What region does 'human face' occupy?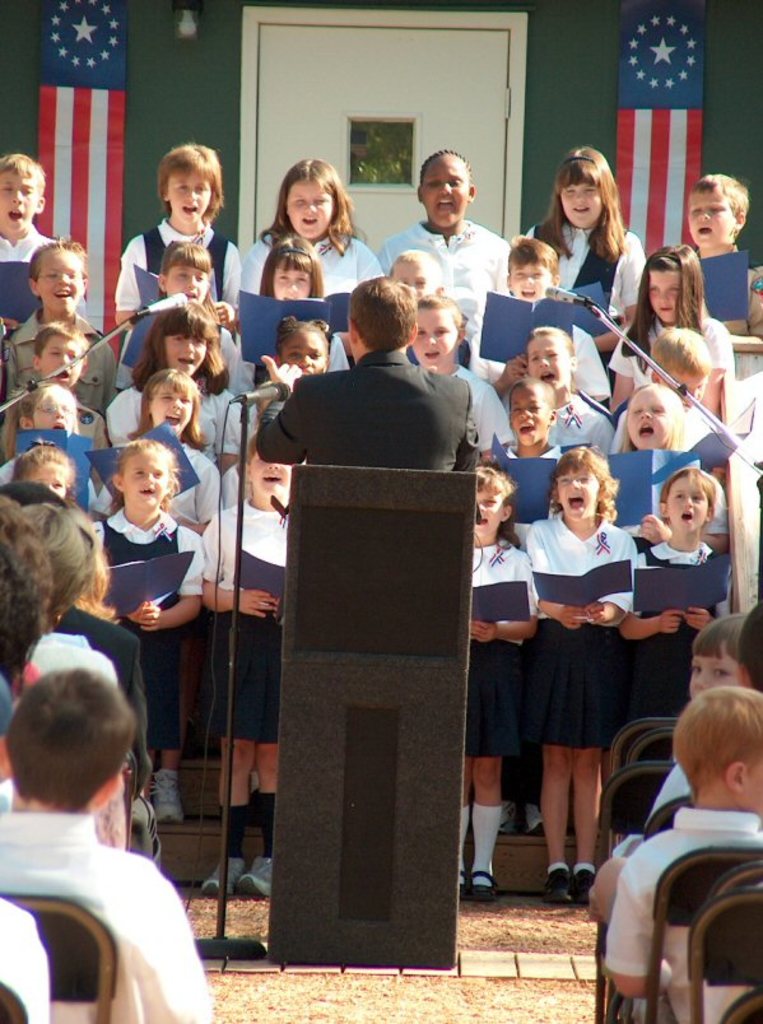
select_region(687, 192, 736, 252).
